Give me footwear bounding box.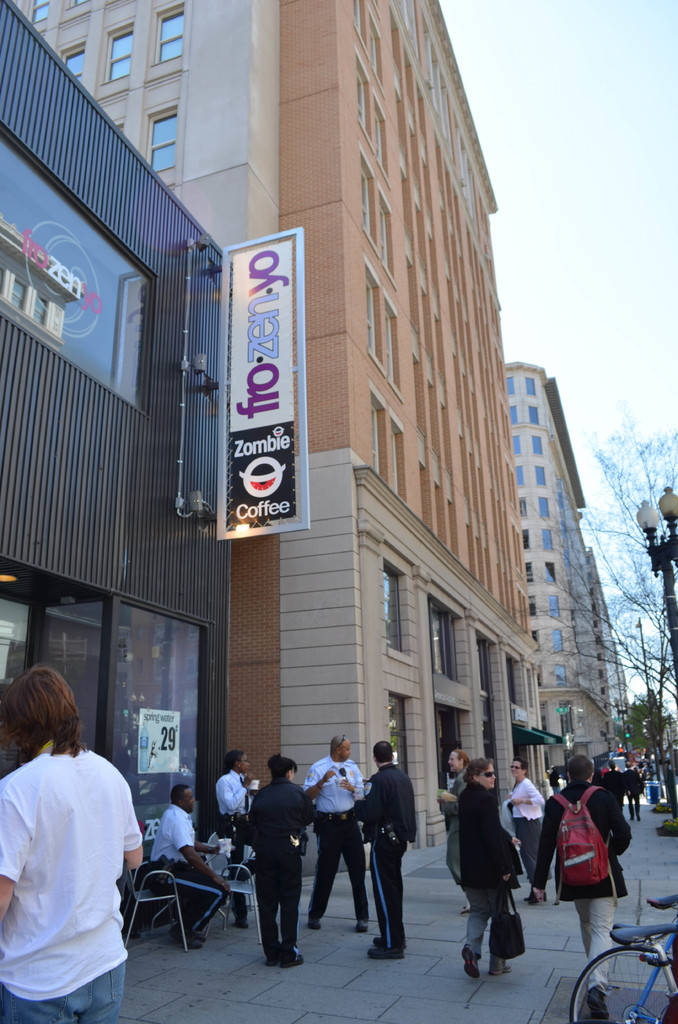
[left=488, top=956, right=510, bottom=975].
